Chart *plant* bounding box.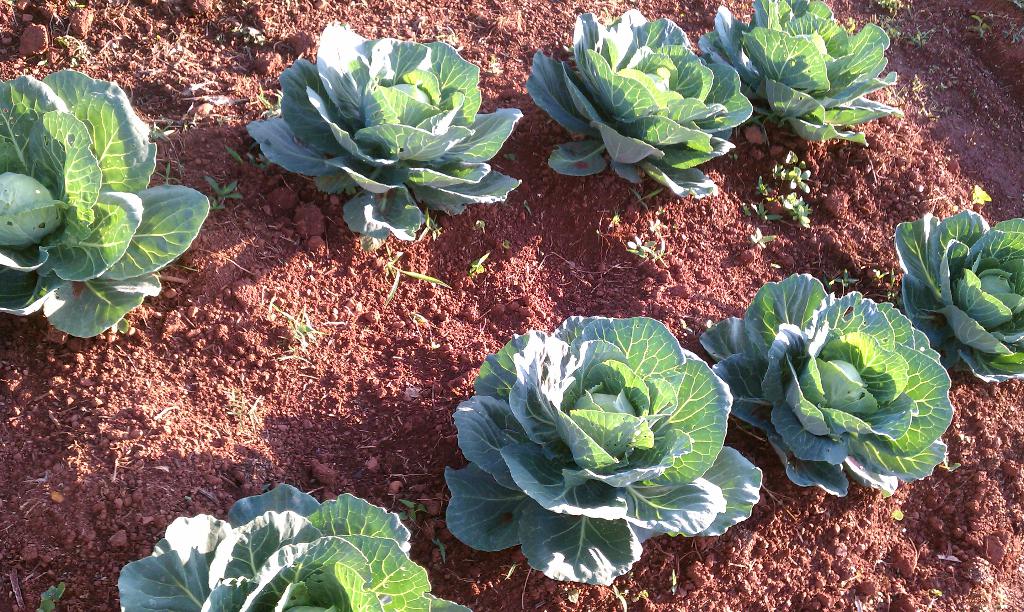
Charted: [left=385, top=251, right=452, bottom=309].
